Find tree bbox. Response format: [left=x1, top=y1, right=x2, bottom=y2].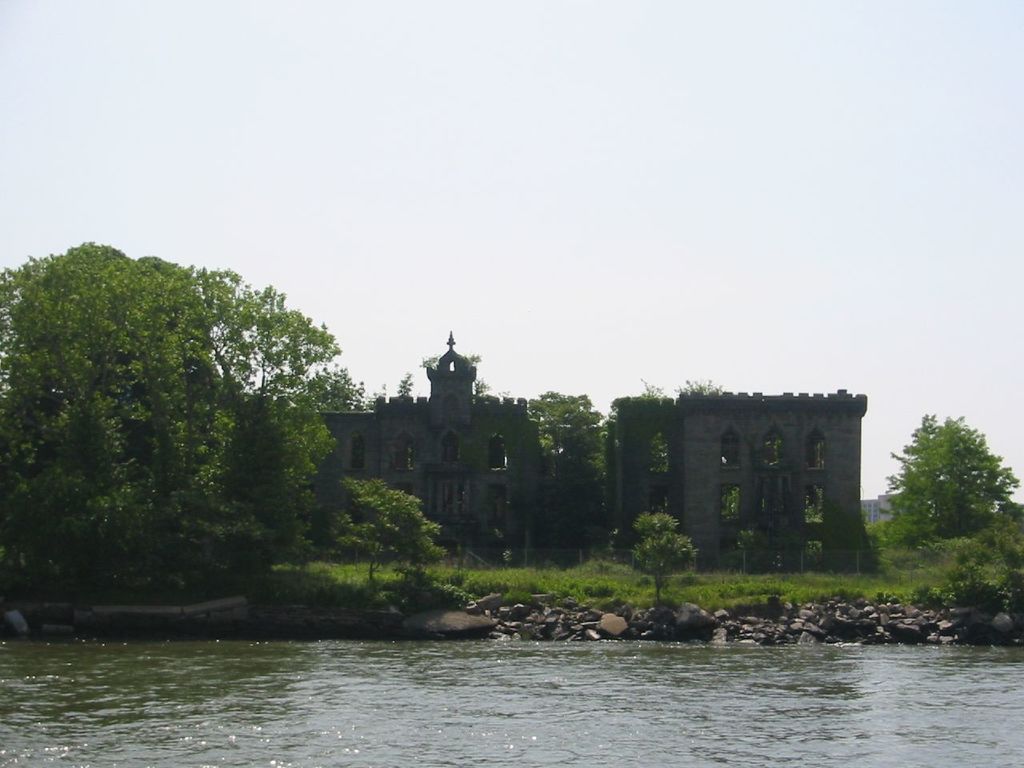
[left=882, top=403, right=1019, bottom=546].
